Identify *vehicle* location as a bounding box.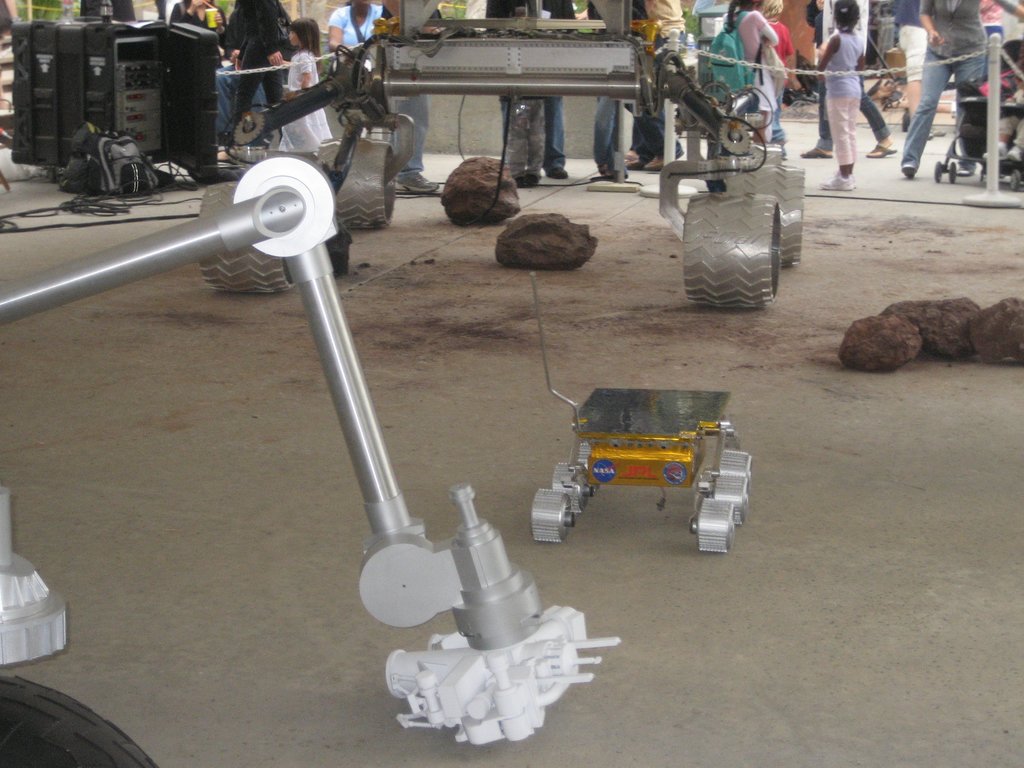
box(932, 36, 1023, 187).
